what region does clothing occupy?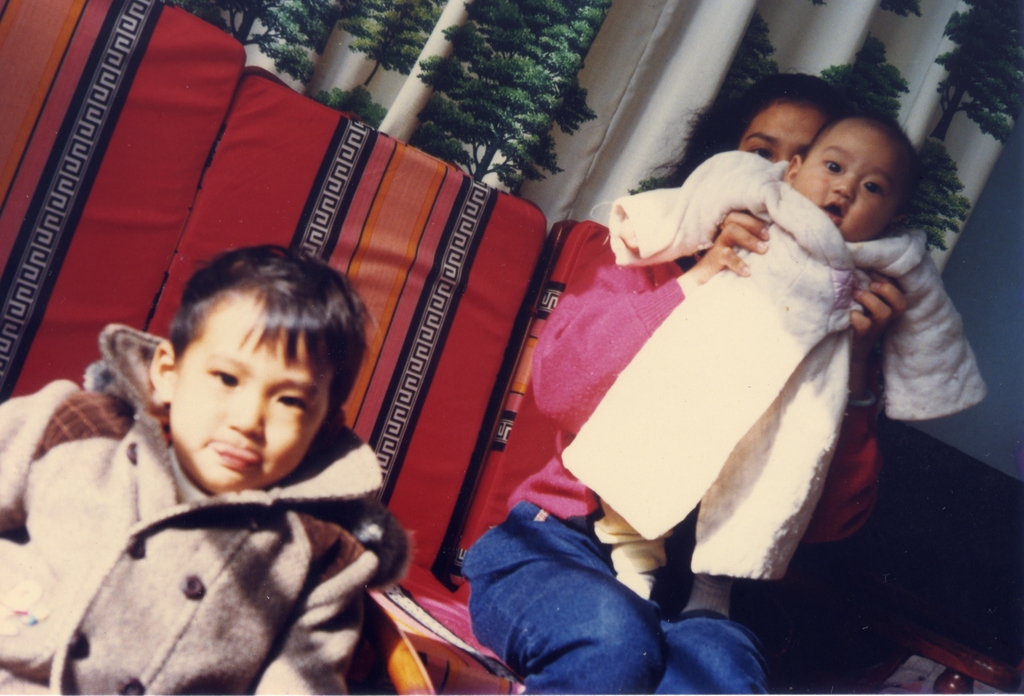
(0,320,381,695).
